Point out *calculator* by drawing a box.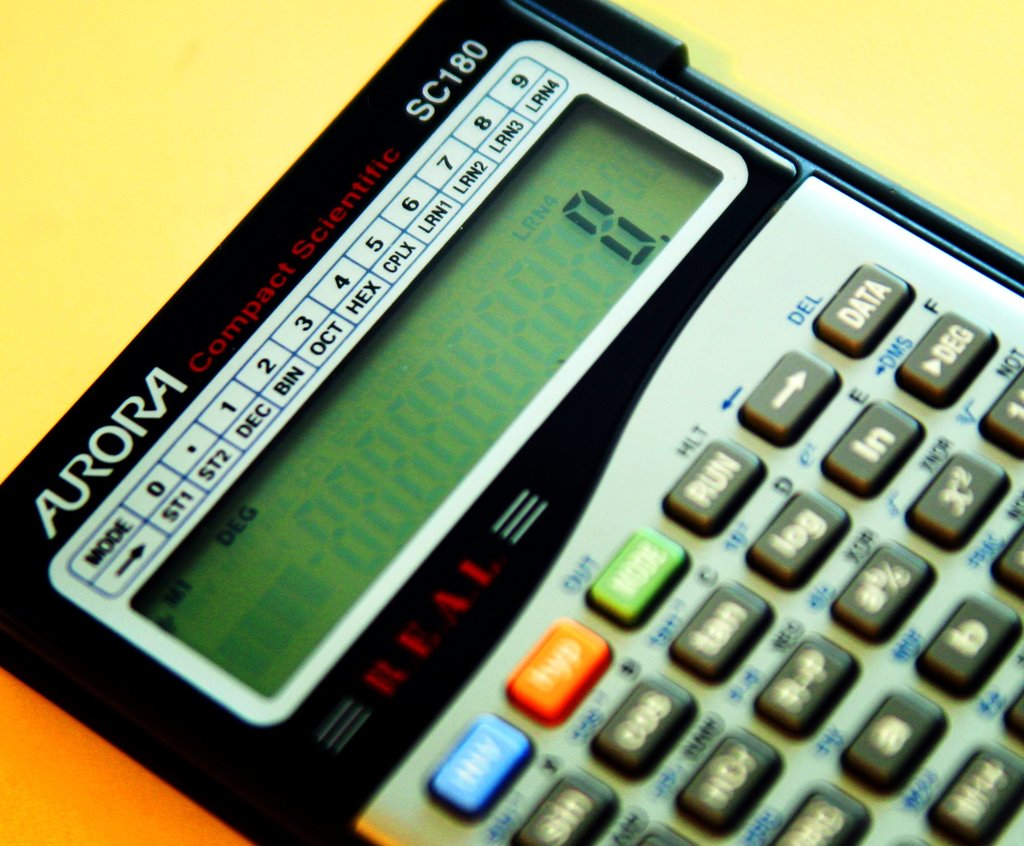
region(0, 0, 1023, 845).
